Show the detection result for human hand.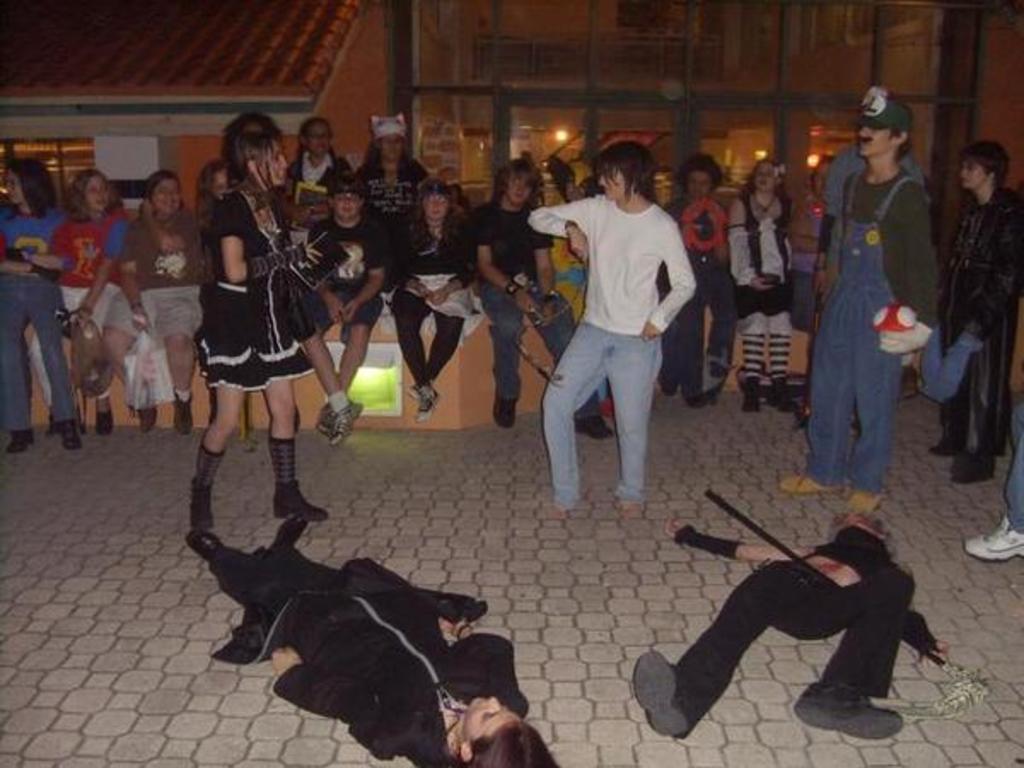
<bbox>326, 304, 346, 324</bbox>.
